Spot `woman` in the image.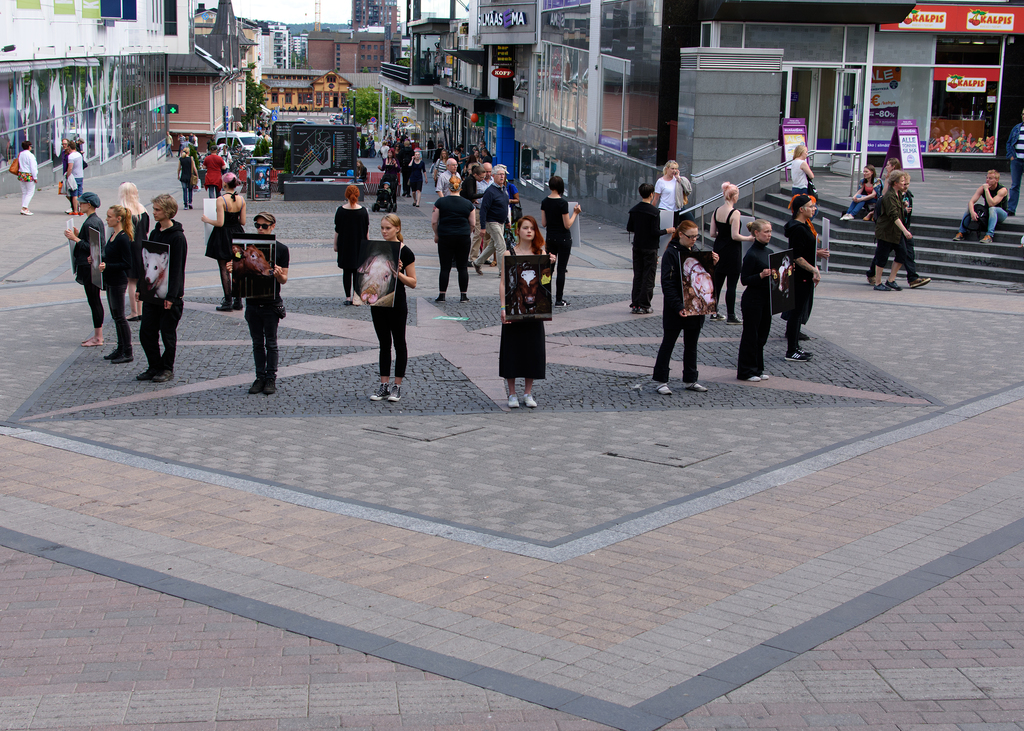
`woman` found at rect(785, 145, 815, 198).
